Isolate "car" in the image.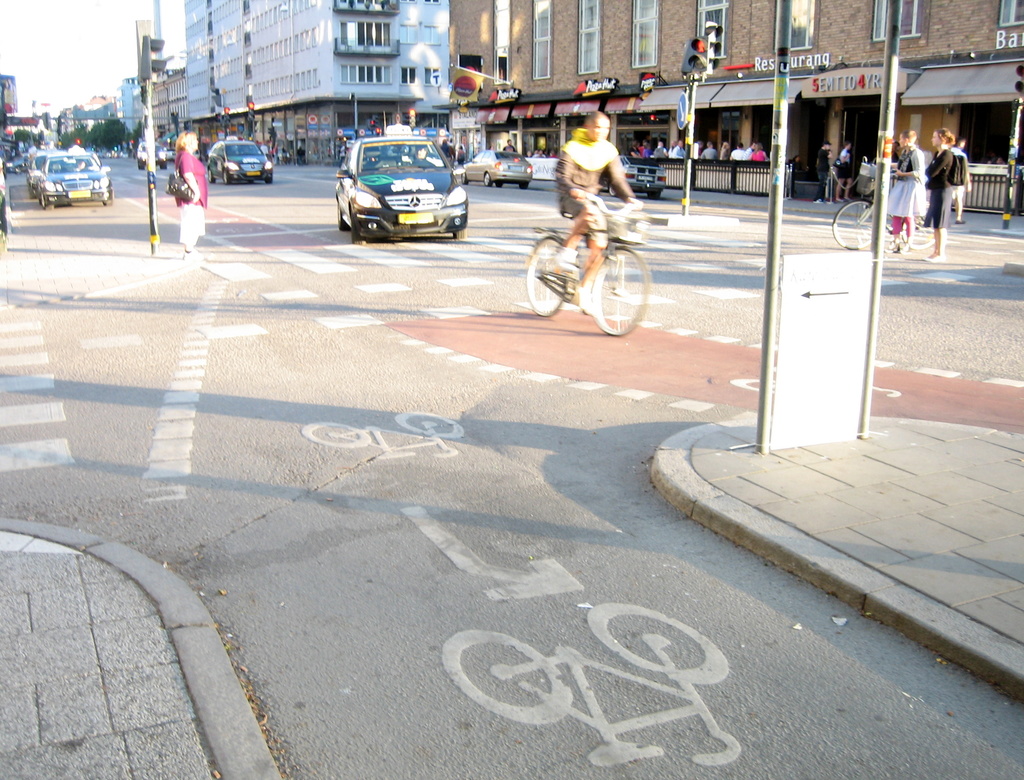
Isolated region: [33, 145, 119, 211].
